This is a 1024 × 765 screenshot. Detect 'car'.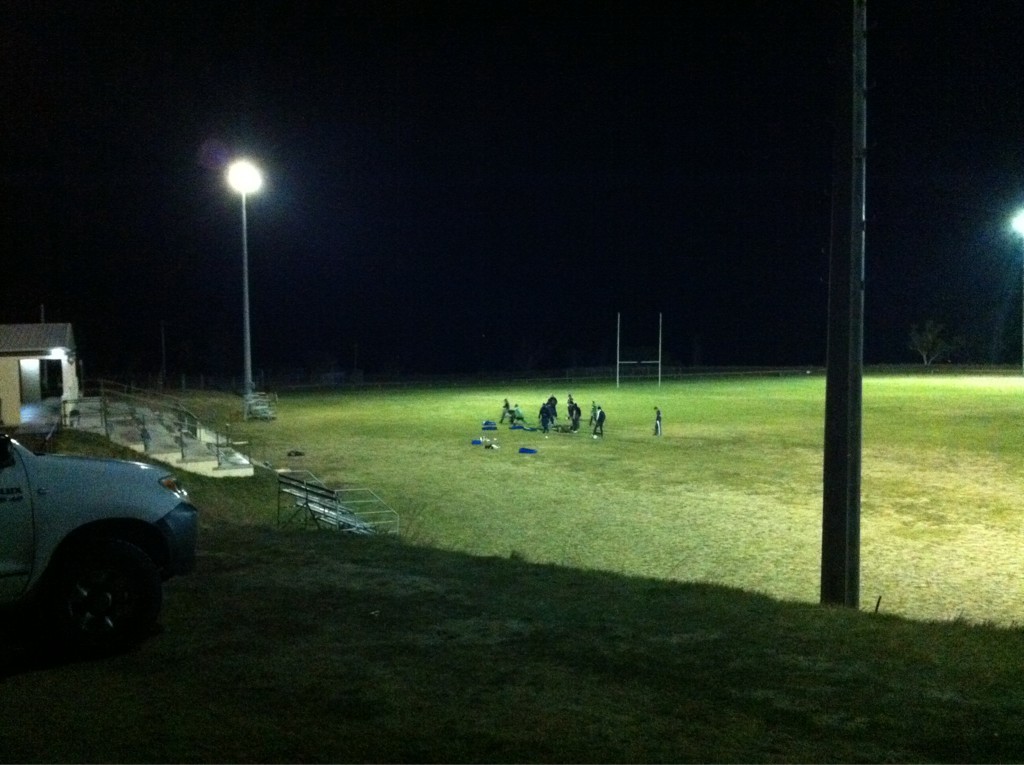
[0, 427, 196, 651].
